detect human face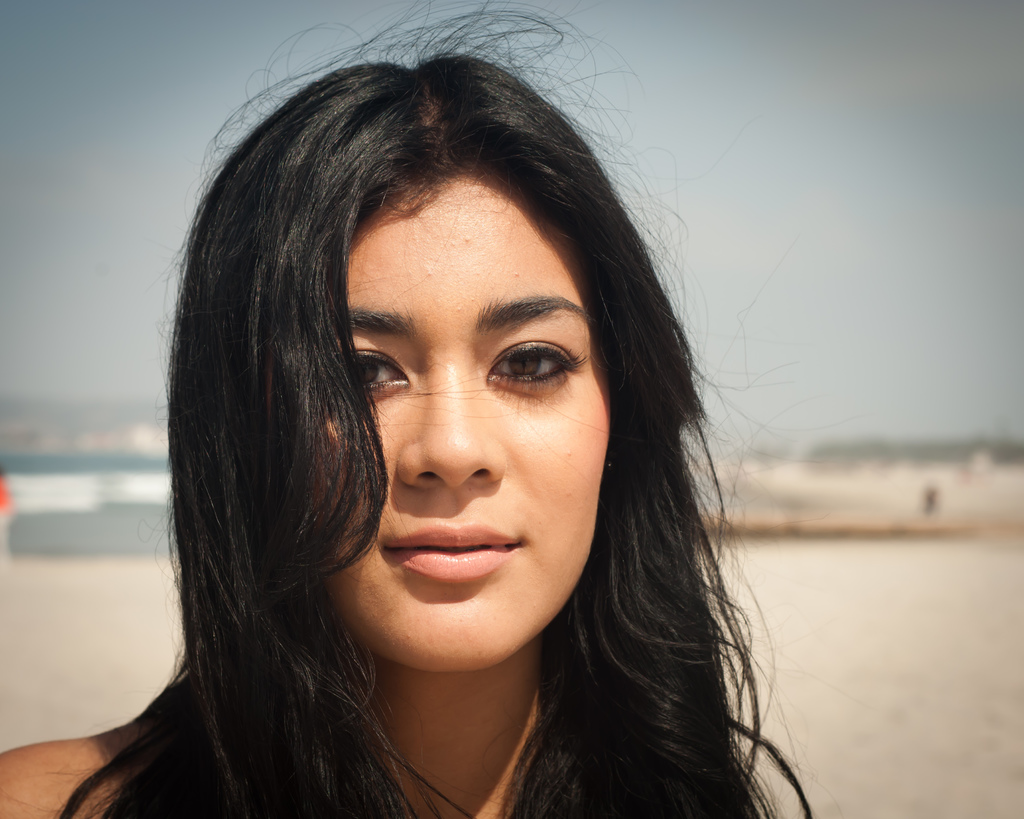
pyautogui.locateOnScreen(309, 177, 608, 678)
